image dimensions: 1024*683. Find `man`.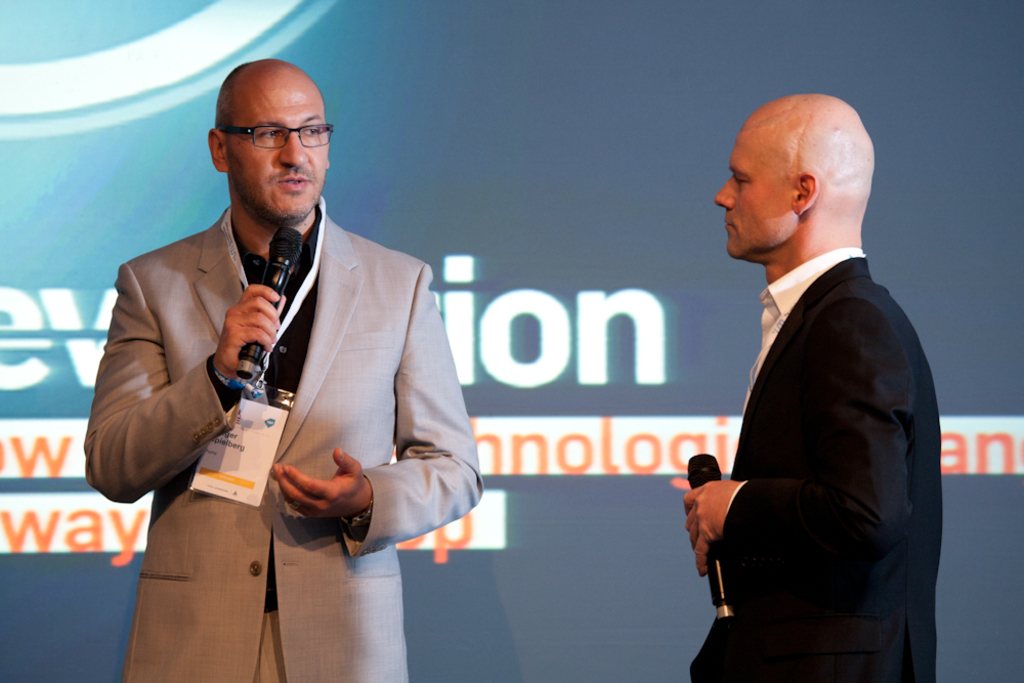
locate(687, 85, 944, 682).
